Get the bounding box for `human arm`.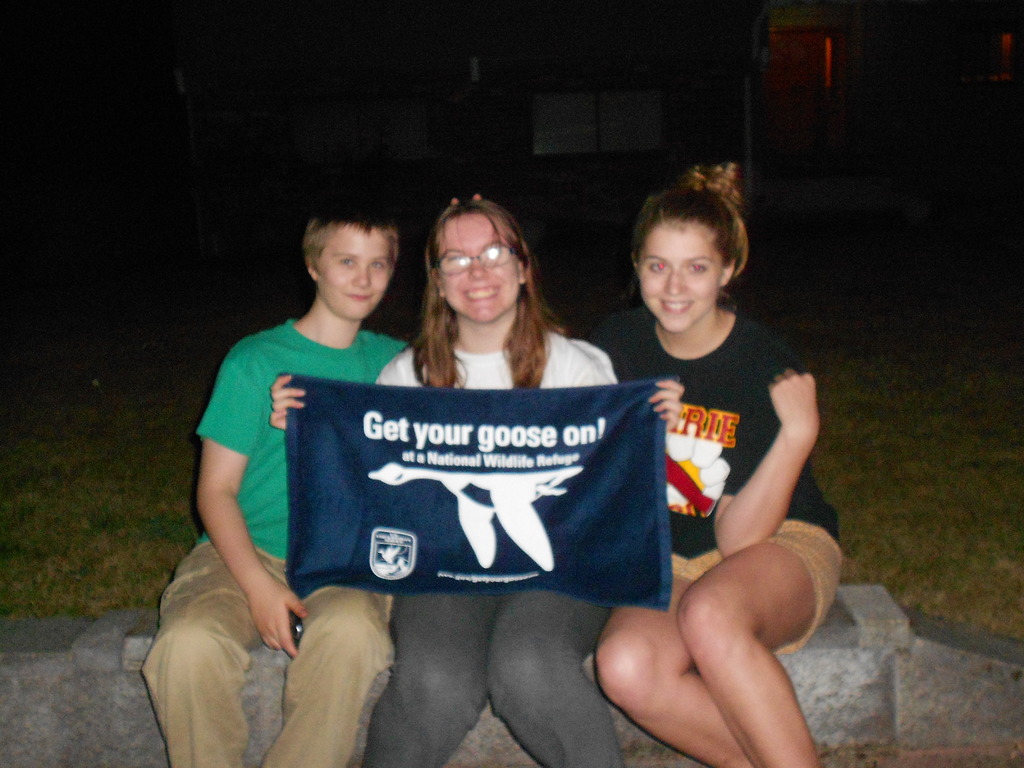
{"left": 180, "top": 370, "right": 312, "bottom": 662}.
